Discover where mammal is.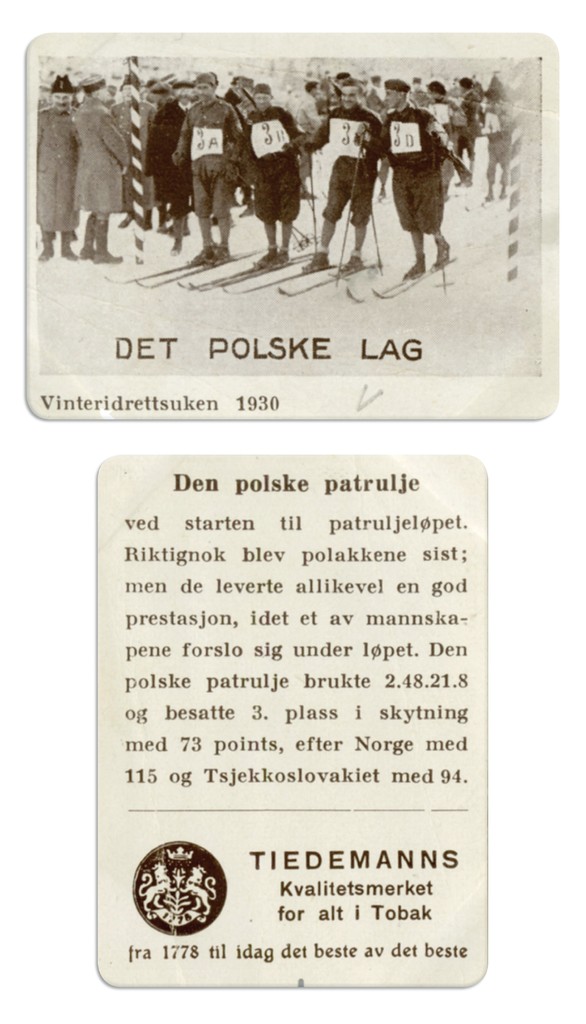
Discovered at region(67, 70, 132, 263).
